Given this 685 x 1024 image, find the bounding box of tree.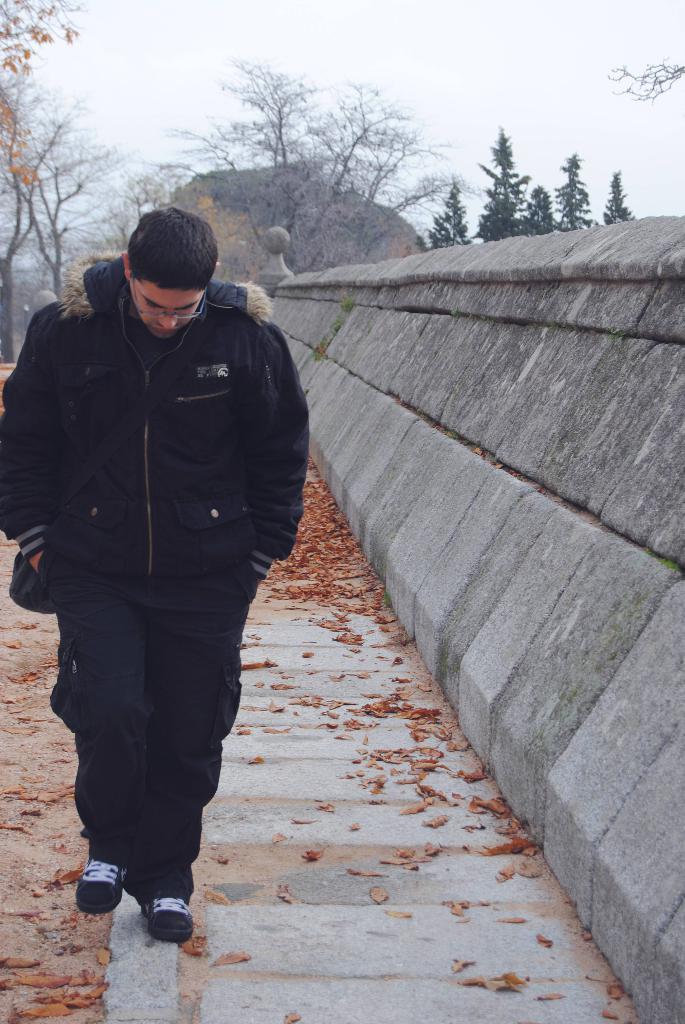
601/50/684/99.
